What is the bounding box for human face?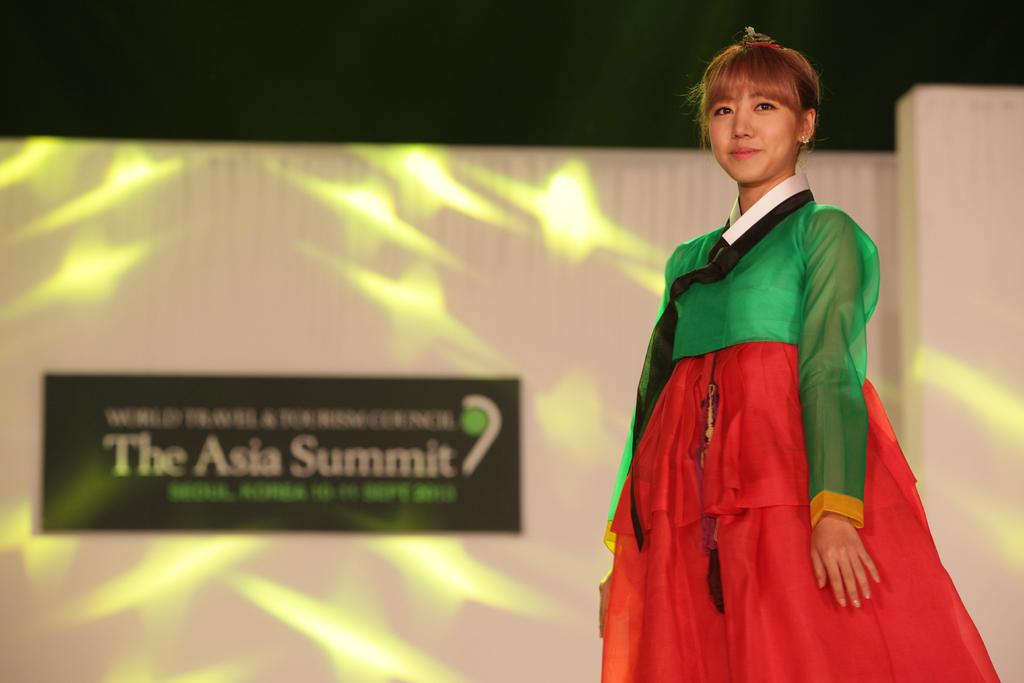
pyautogui.locateOnScreen(710, 91, 799, 180).
